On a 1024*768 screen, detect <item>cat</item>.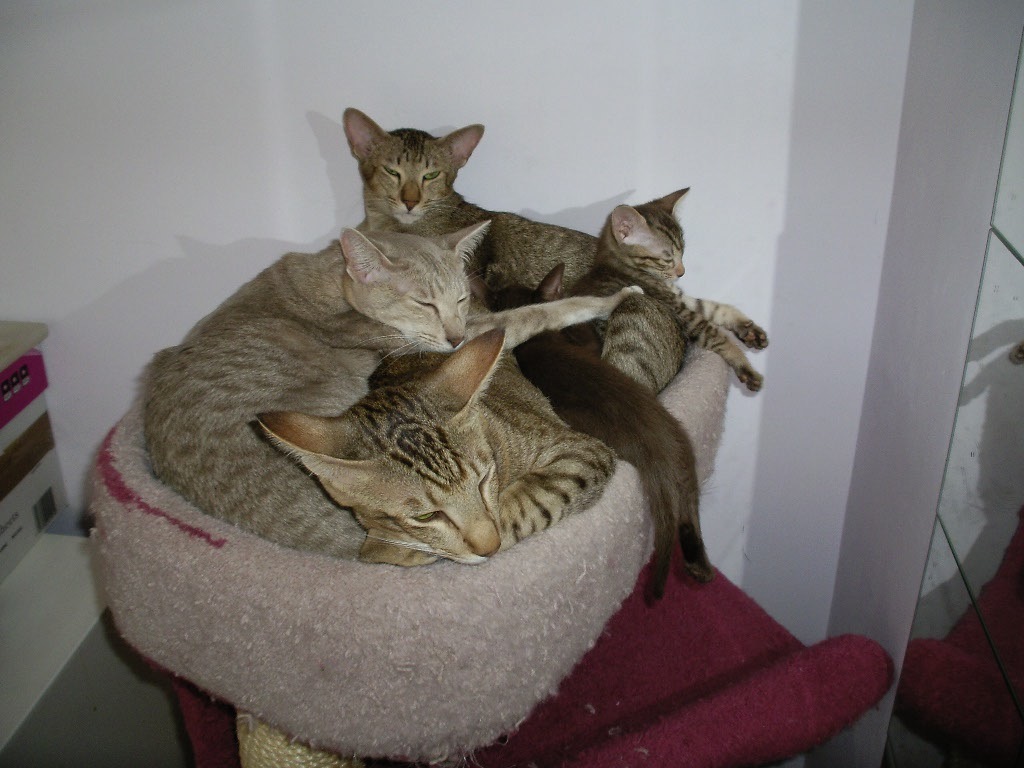
138, 215, 649, 567.
